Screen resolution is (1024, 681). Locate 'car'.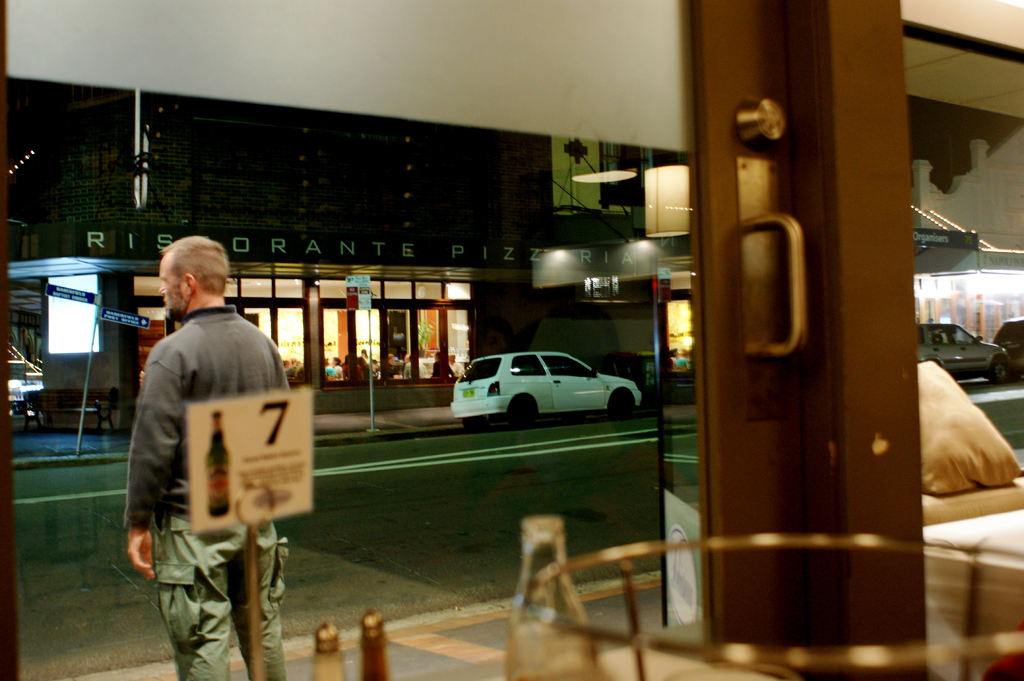
918,324,1007,382.
